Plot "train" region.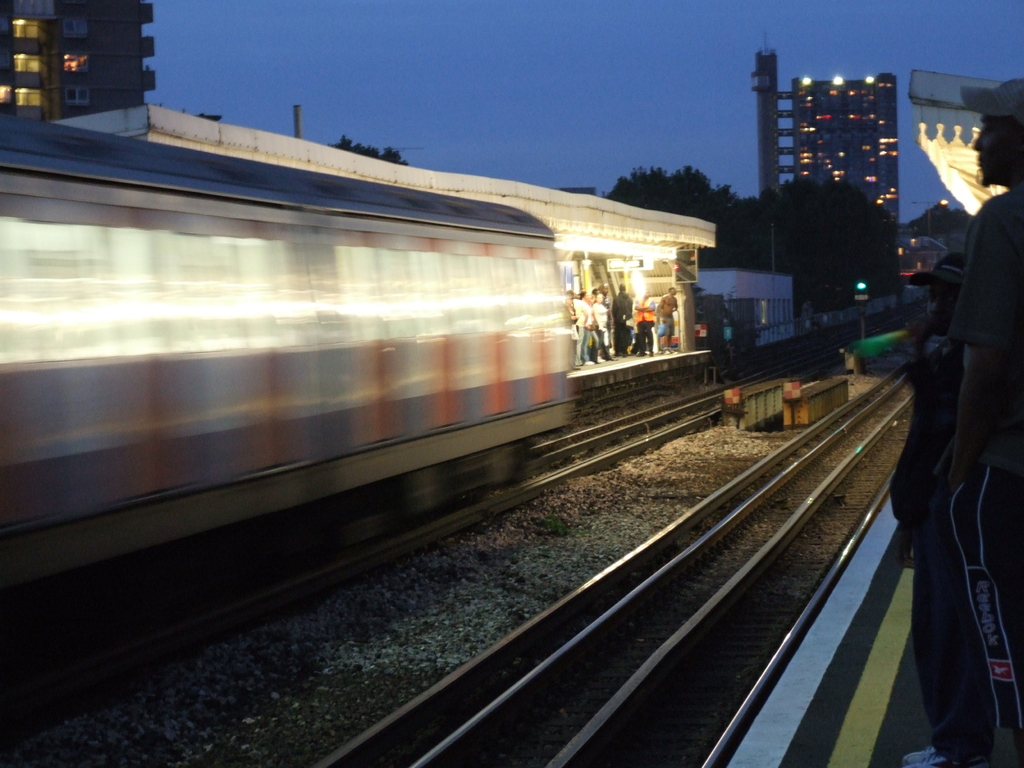
Plotted at bbox=[0, 109, 581, 673].
